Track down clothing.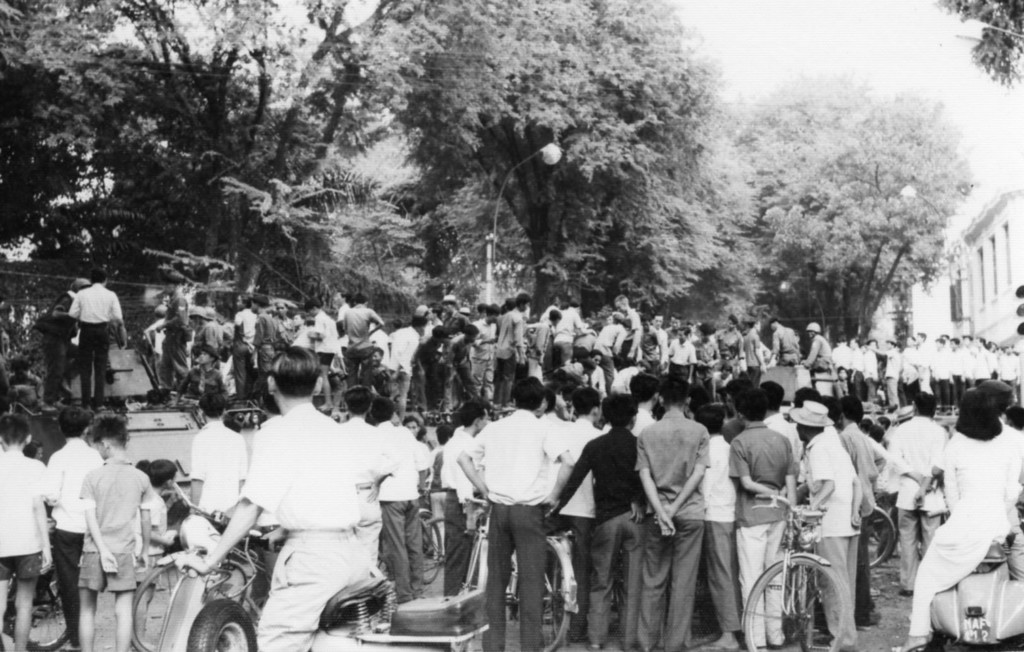
Tracked to [x1=744, y1=332, x2=767, y2=382].
